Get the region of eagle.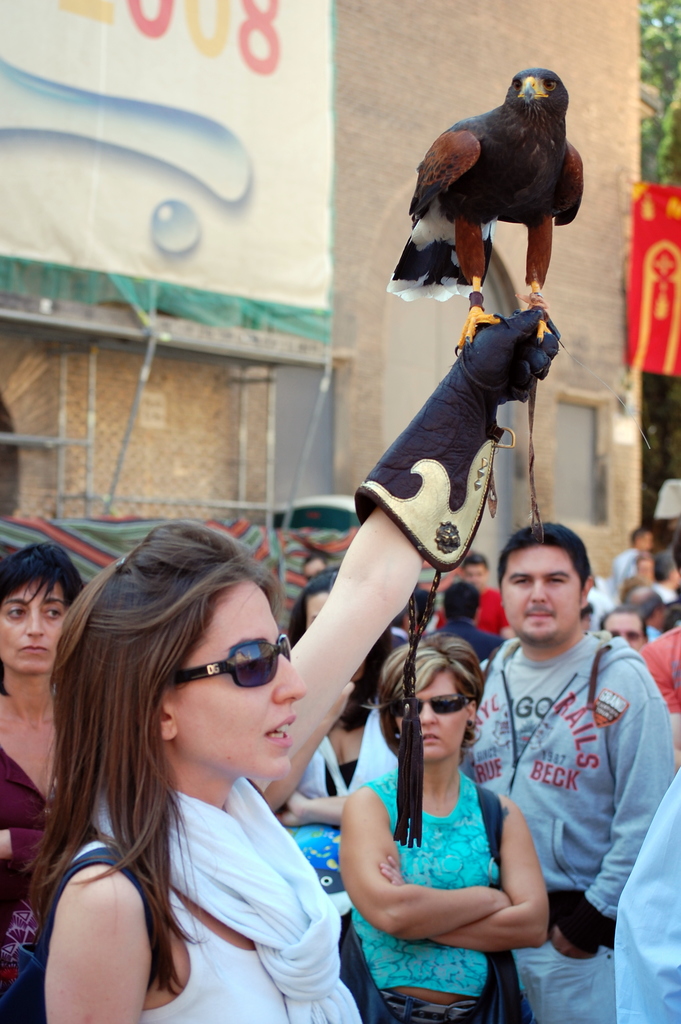
select_region(378, 61, 588, 365).
